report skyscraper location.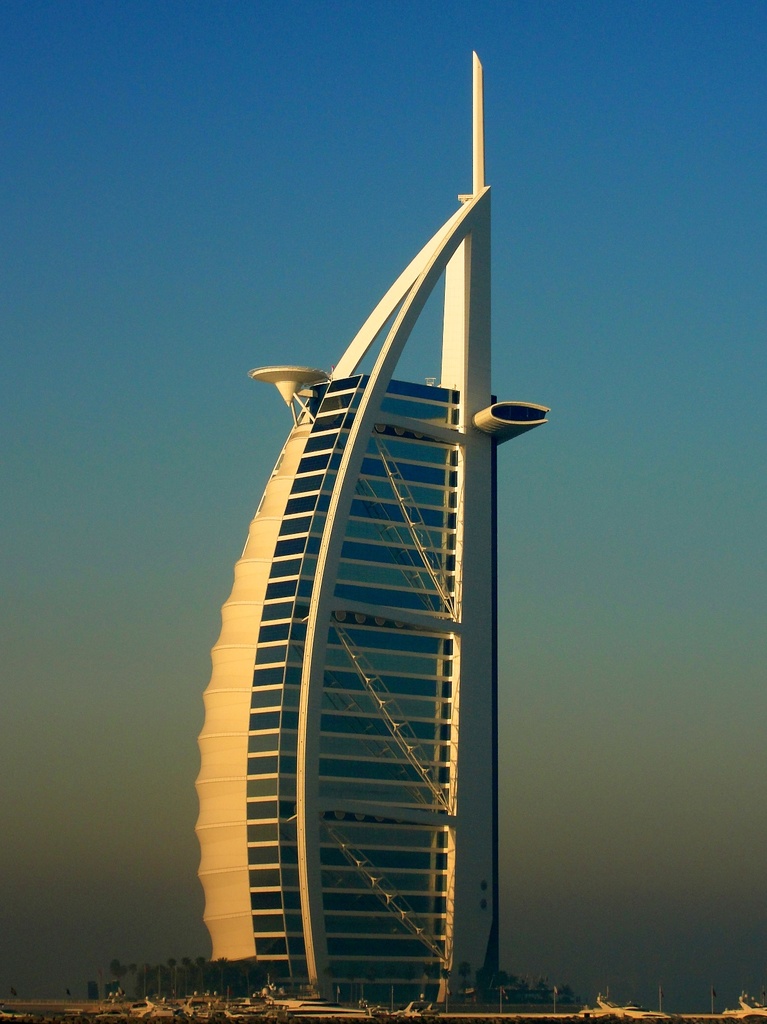
Report: [left=187, top=53, right=578, bottom=1017].
